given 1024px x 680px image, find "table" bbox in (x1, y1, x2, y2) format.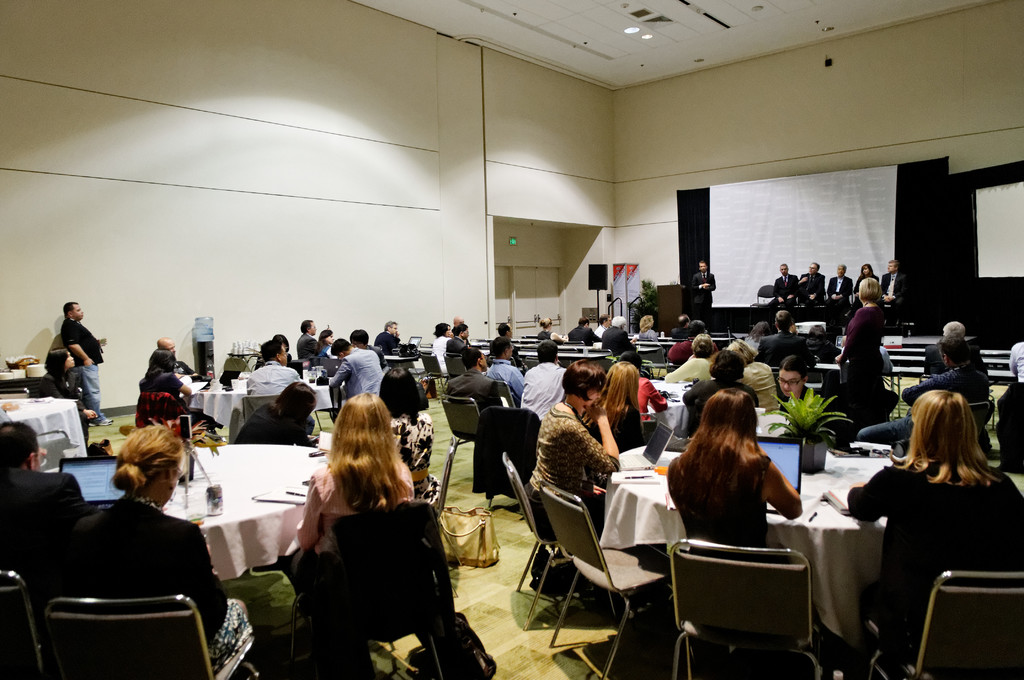
(41, 435, 326, 579).
